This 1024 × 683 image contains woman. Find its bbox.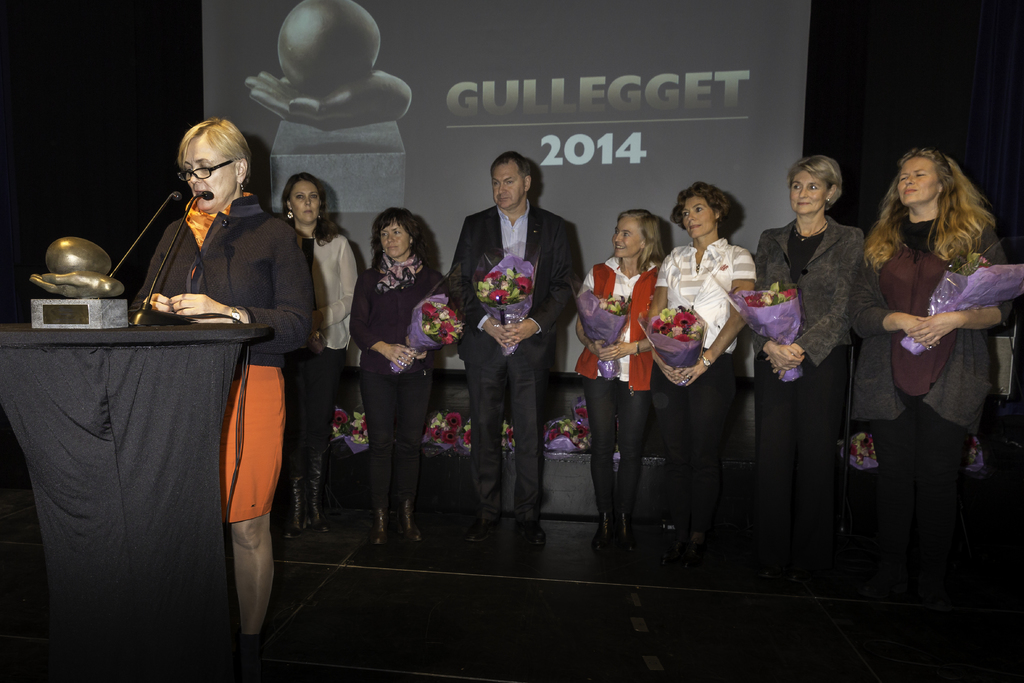
<region>345, 203, 446, 551</region>.
